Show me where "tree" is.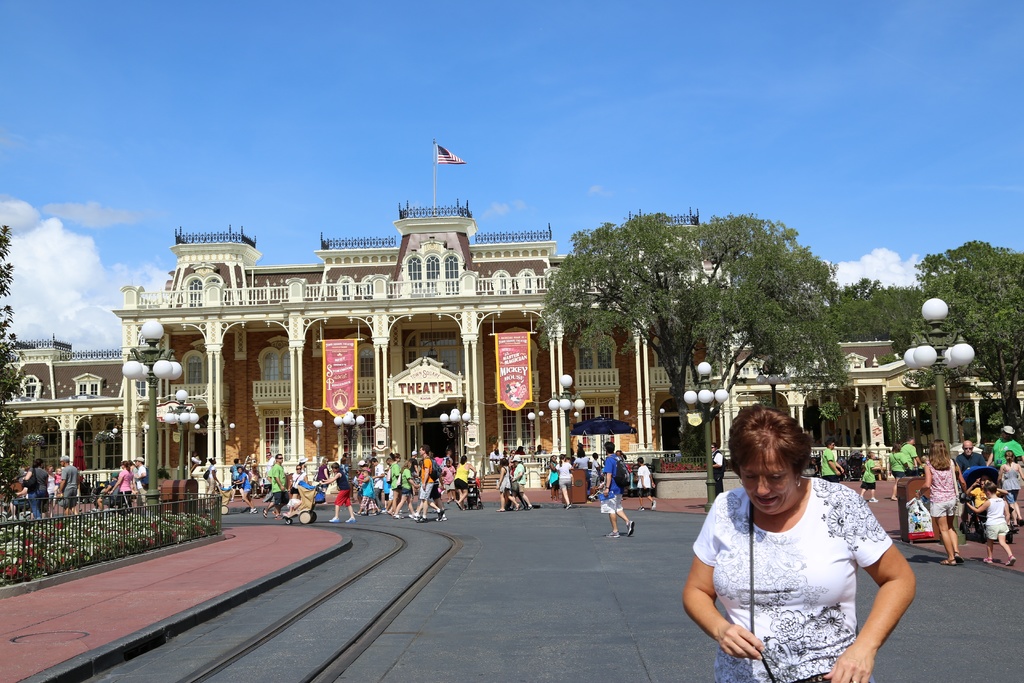
"tree" is at [842,282,927,358].
